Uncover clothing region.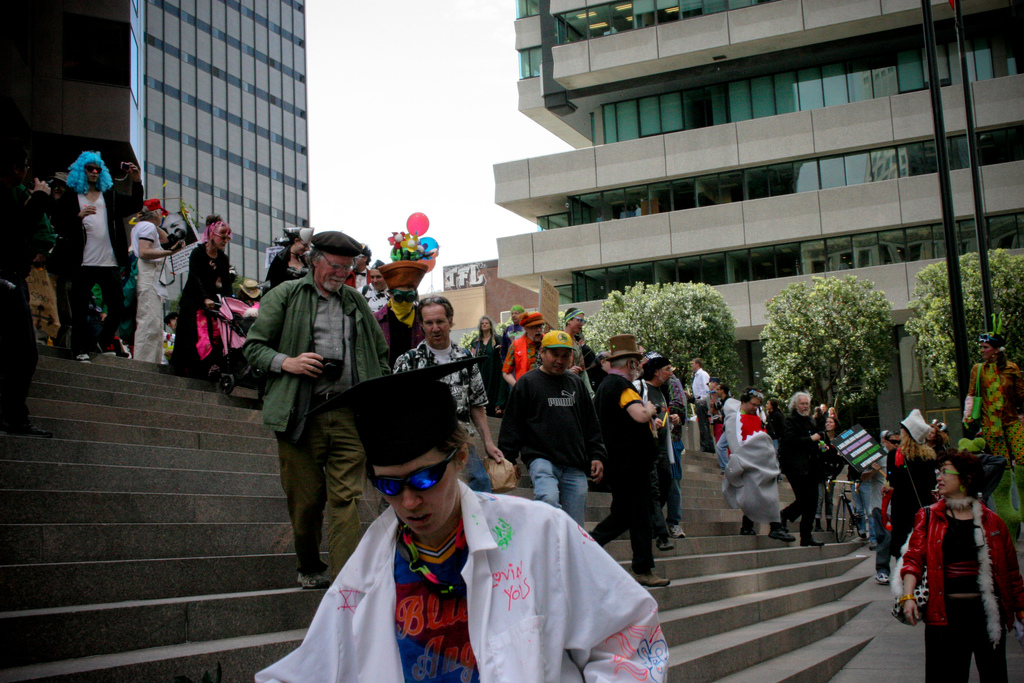
Uncovered: x1=467 y1=332 x2=502 y2=411.
